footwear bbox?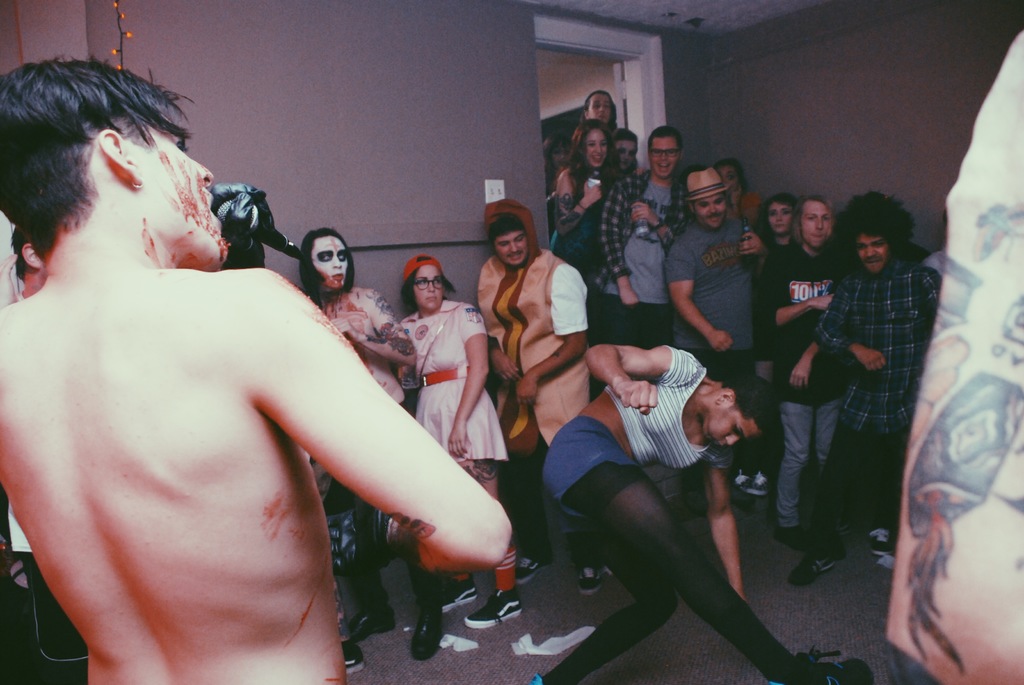
740,468,771,502
